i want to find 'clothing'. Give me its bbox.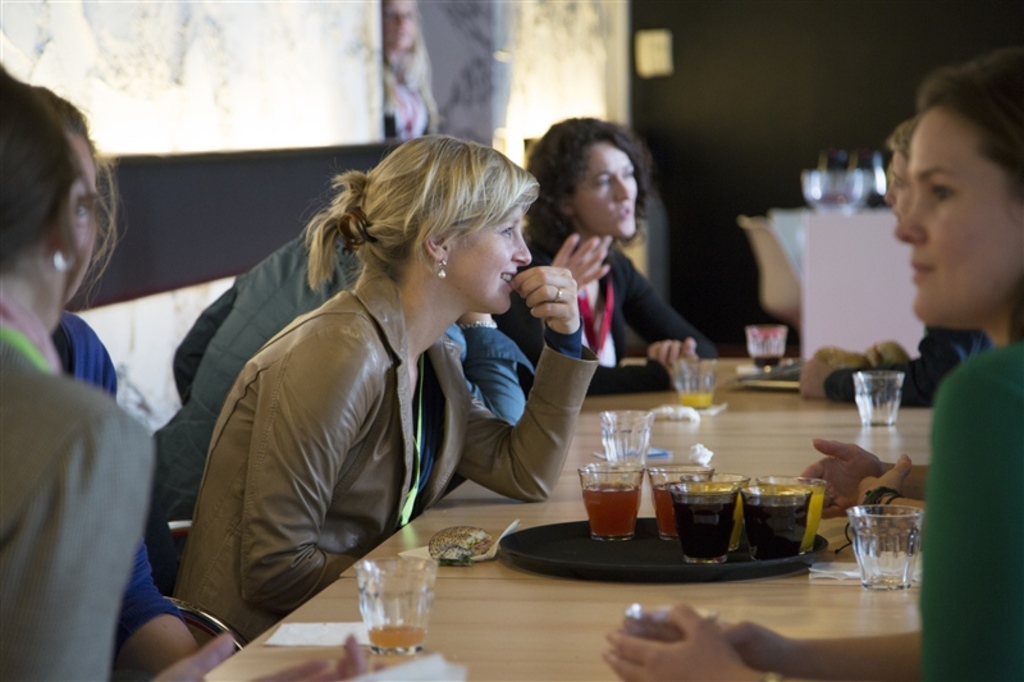
[0, 305, 151, 681].
